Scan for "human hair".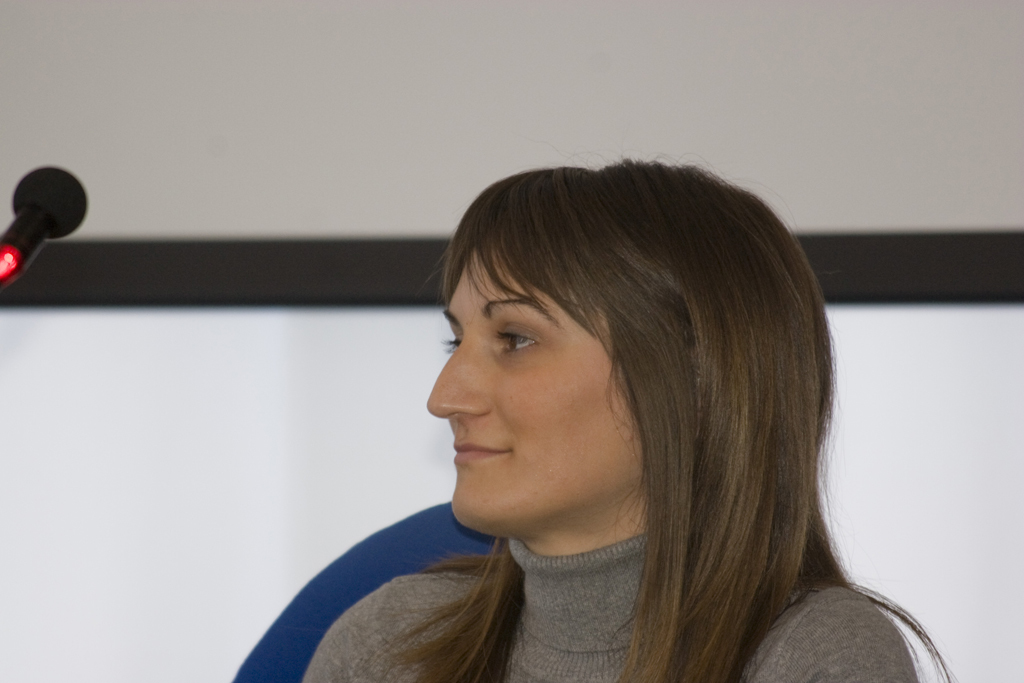
Scan result: x1=469, y1=168, x2=885, y2=682.
